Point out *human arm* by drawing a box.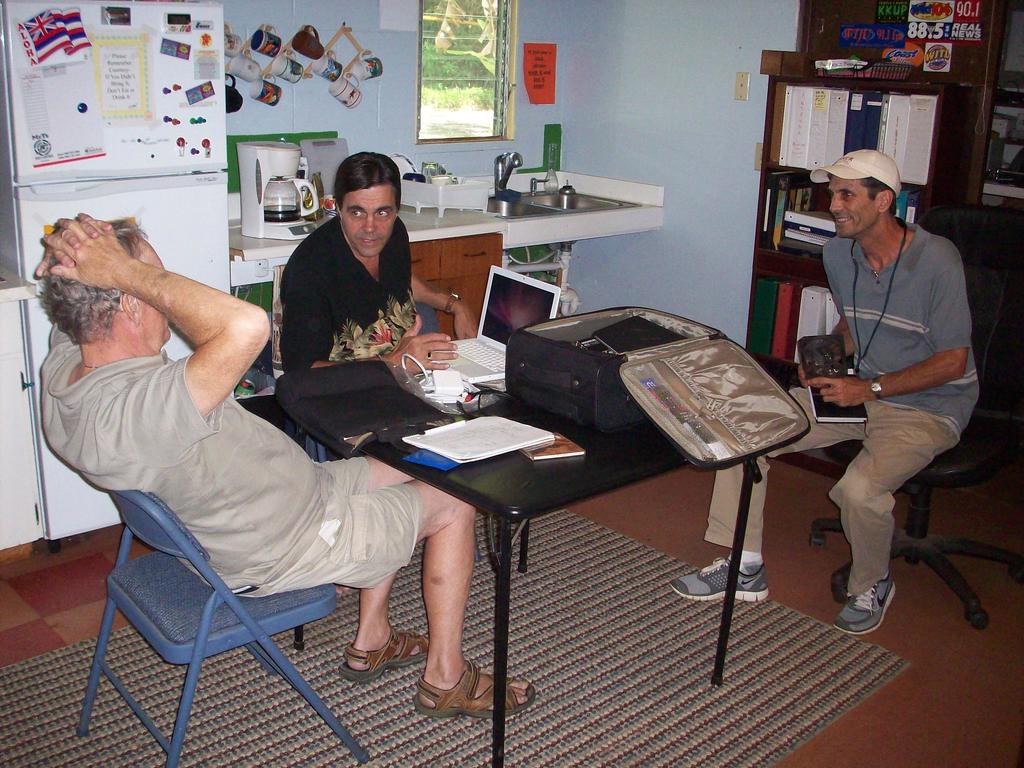
<region>797, 243, 980, 404</region>.
